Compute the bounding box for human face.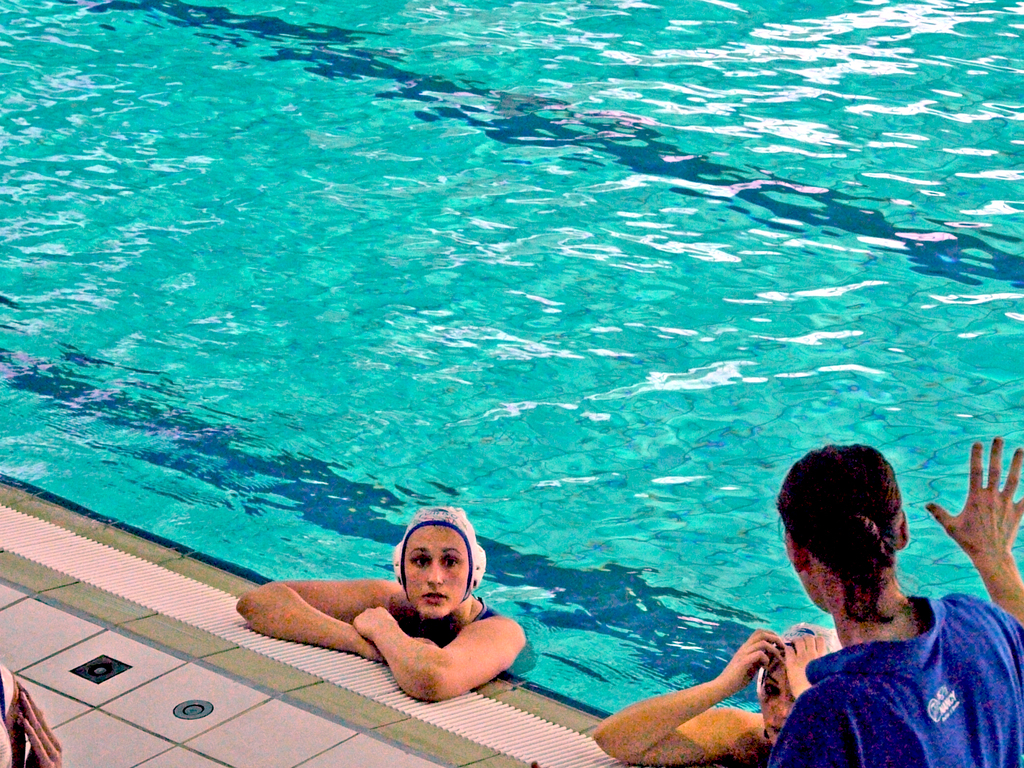
406 527 470 620.
